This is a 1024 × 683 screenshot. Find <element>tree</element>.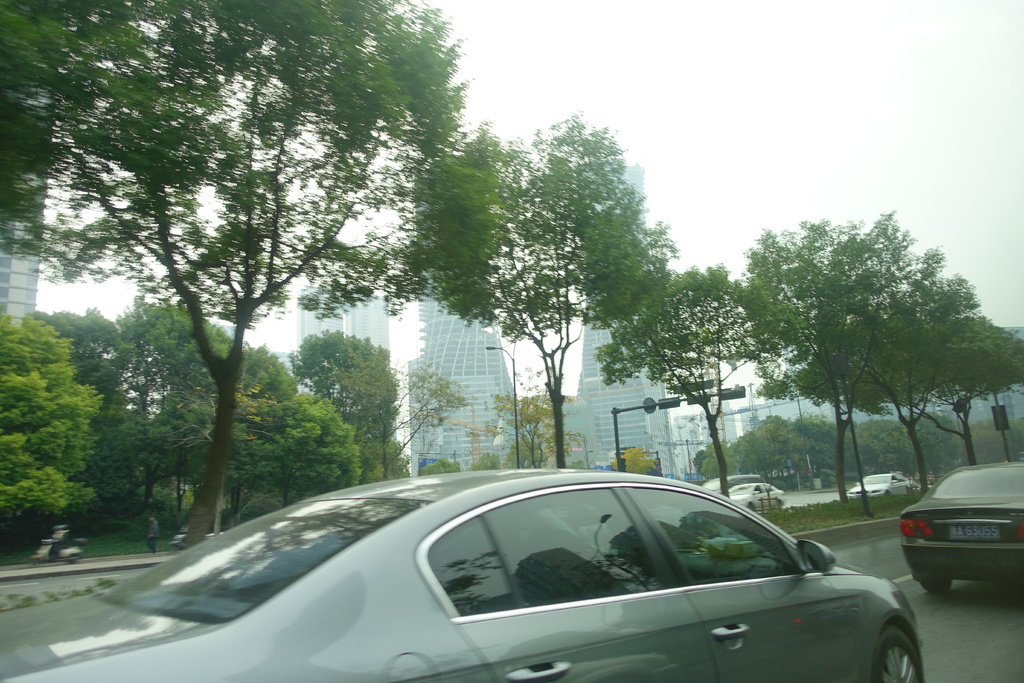
Bounding box: left=727, top=415, right=789, bottom=489.
